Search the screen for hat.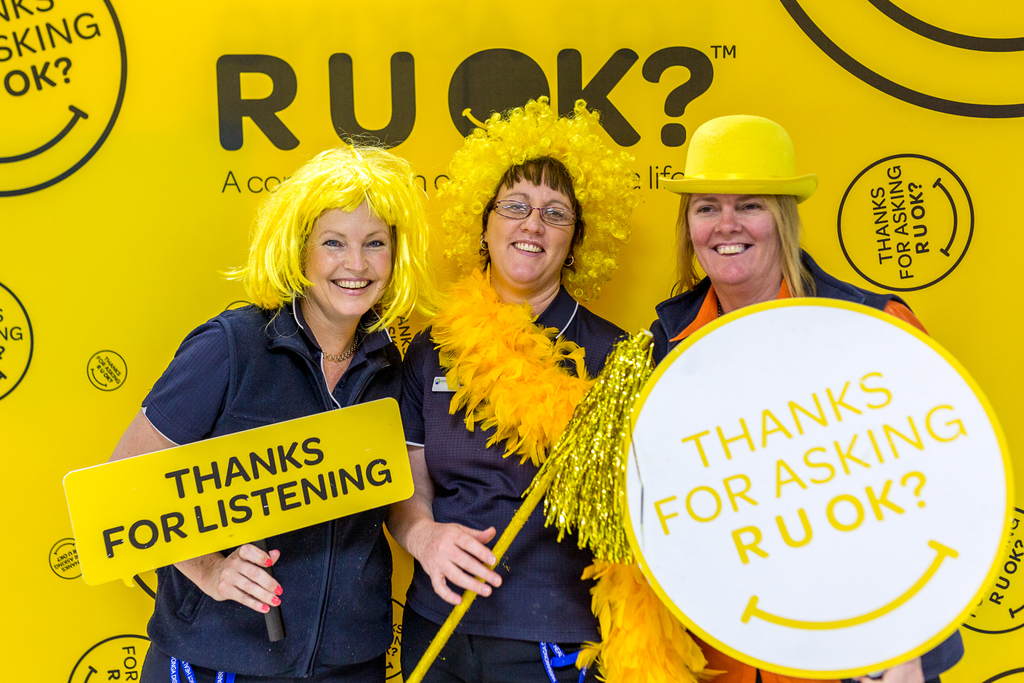
Found at 654/115/817/208.
